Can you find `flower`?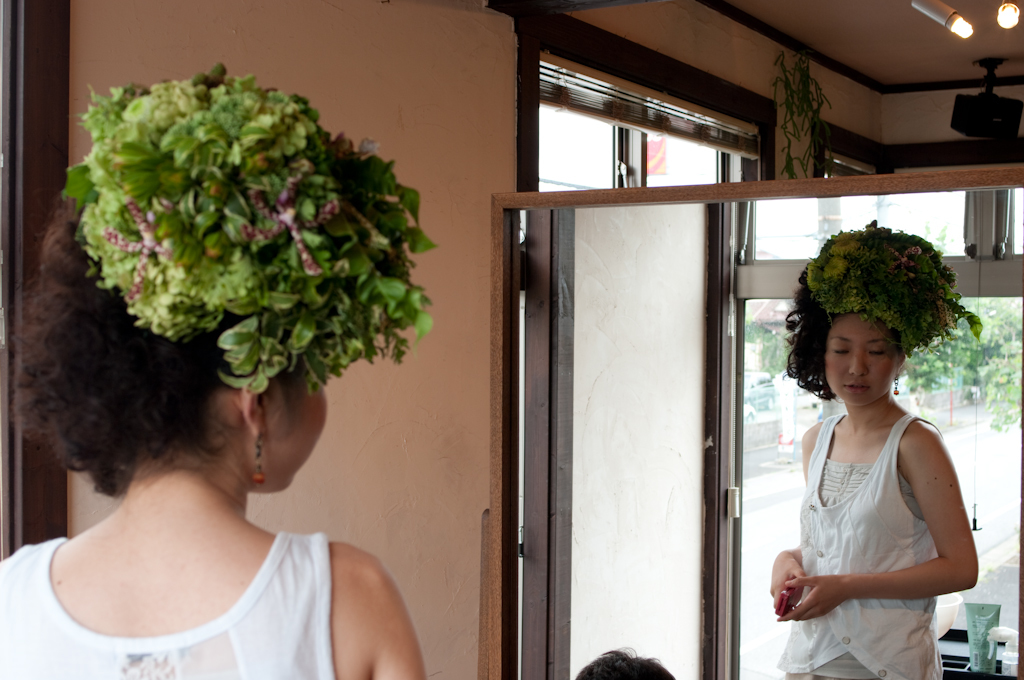
Yes, bounding box: 100, 185, 188, 305.
